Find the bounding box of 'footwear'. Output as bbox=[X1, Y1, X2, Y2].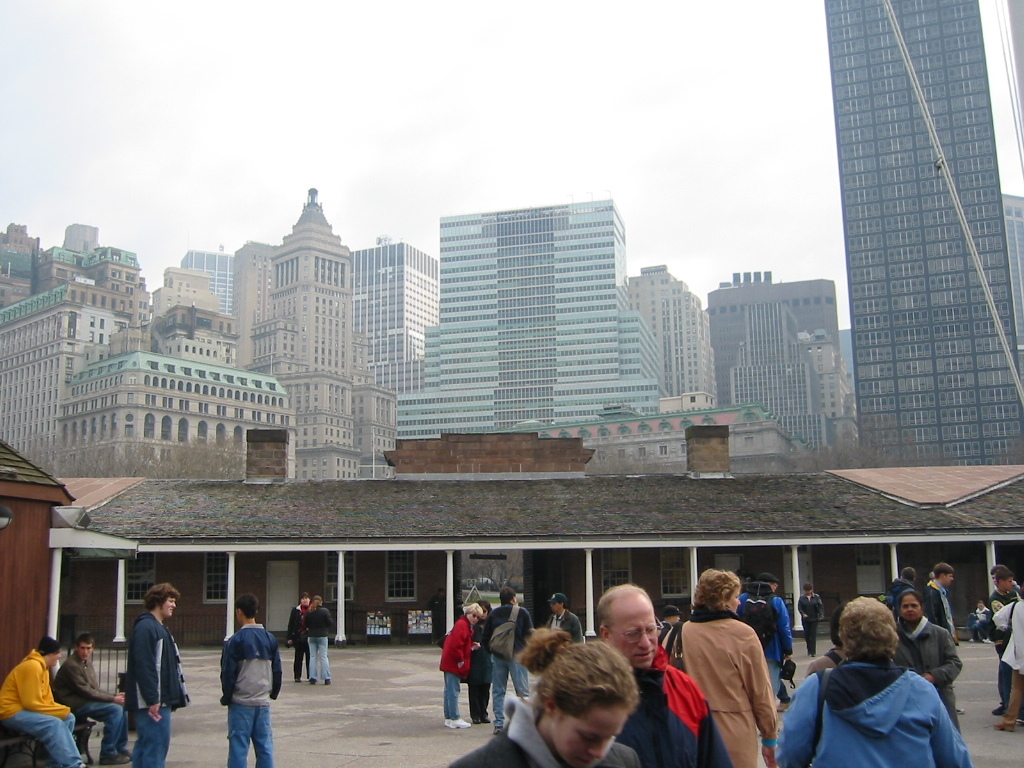
bbox=[101, 749, 130, 762].
